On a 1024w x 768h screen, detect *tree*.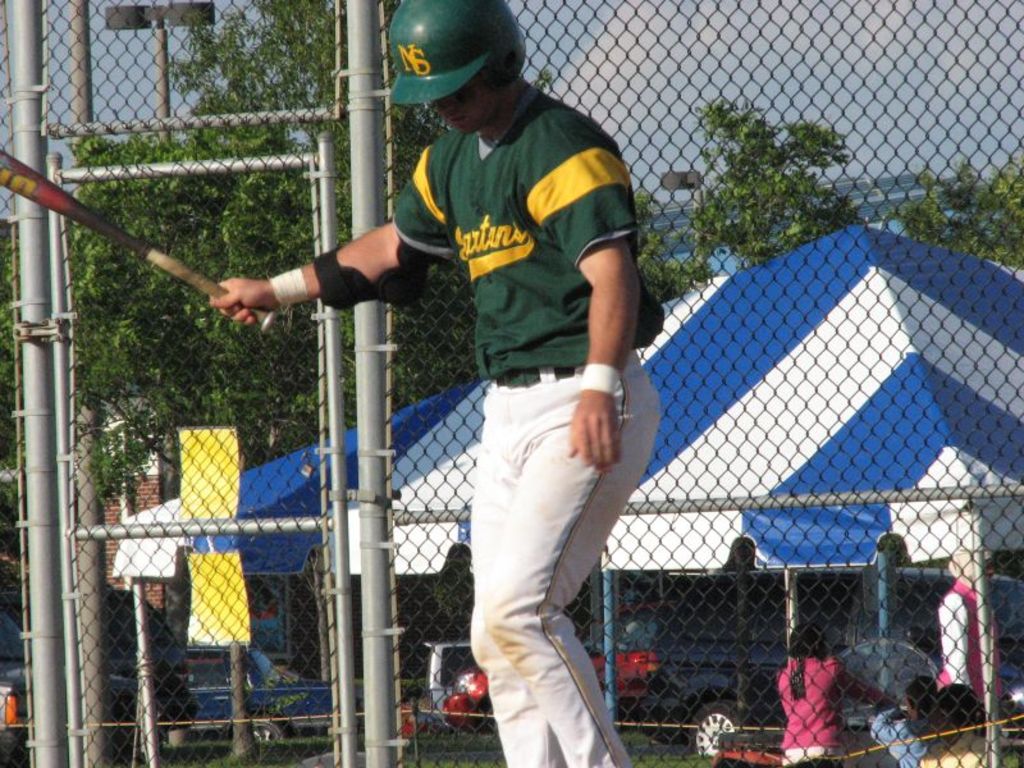
{"x1": 664, "y1": 106, "x2": 858, "y2": 255}.
